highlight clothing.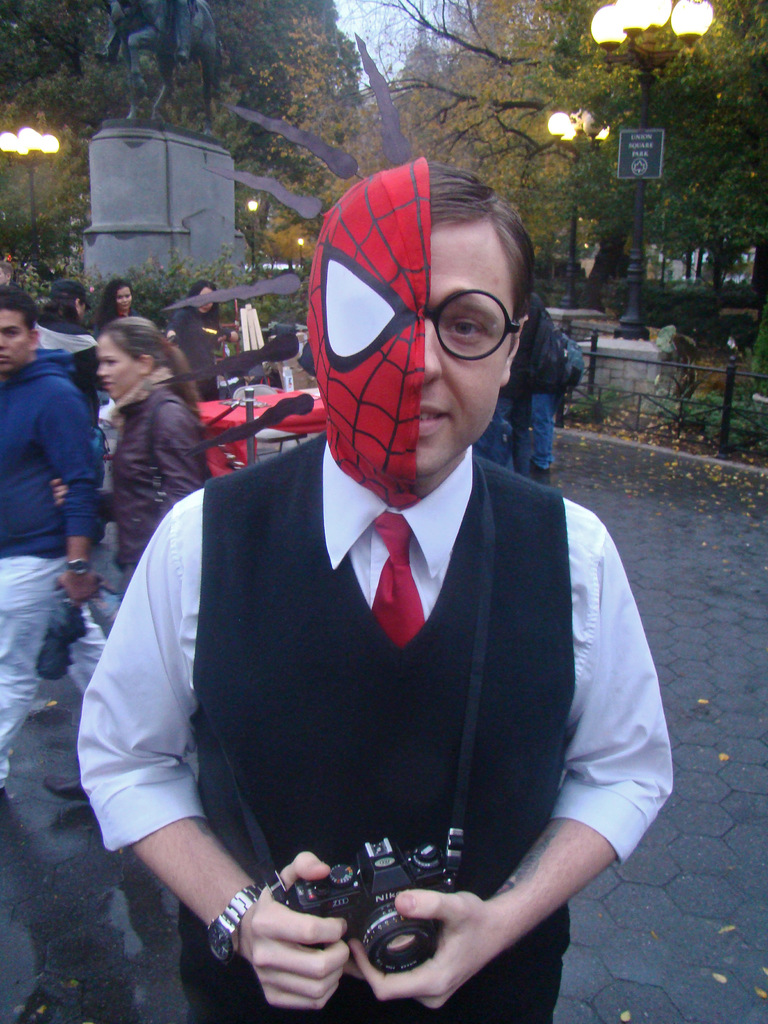
Highlighted region: x1=33, y1=316, x2=97, y2=424.
